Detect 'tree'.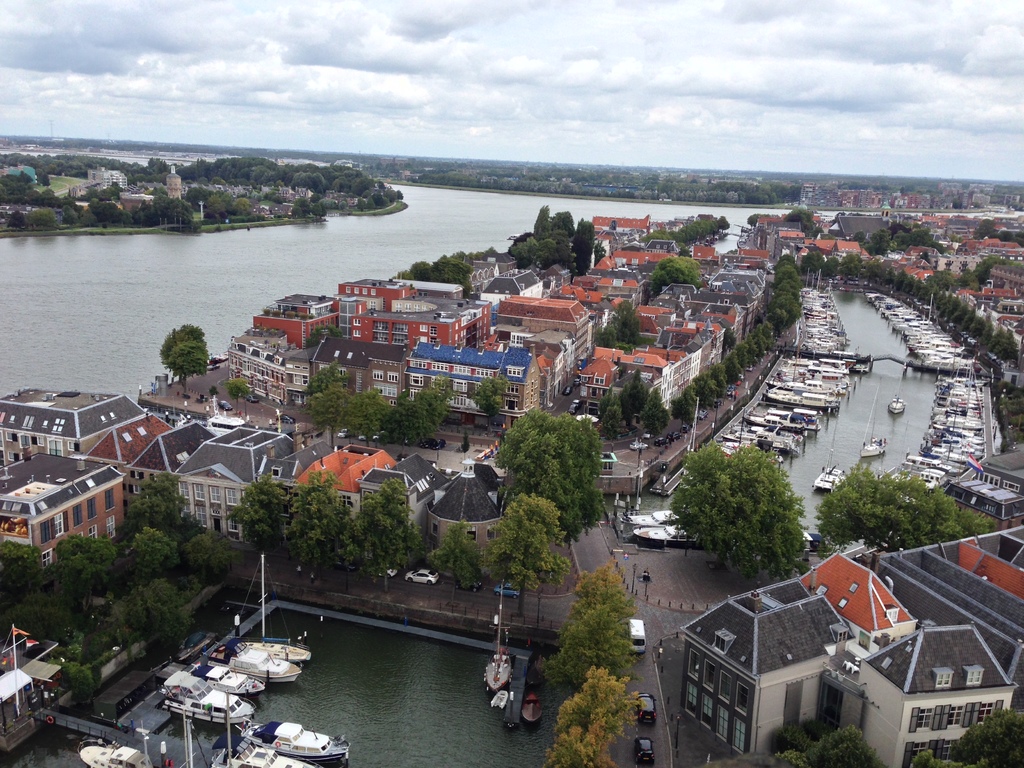
Detected at (x1=544, y1=664, x2=647, y2=767).
